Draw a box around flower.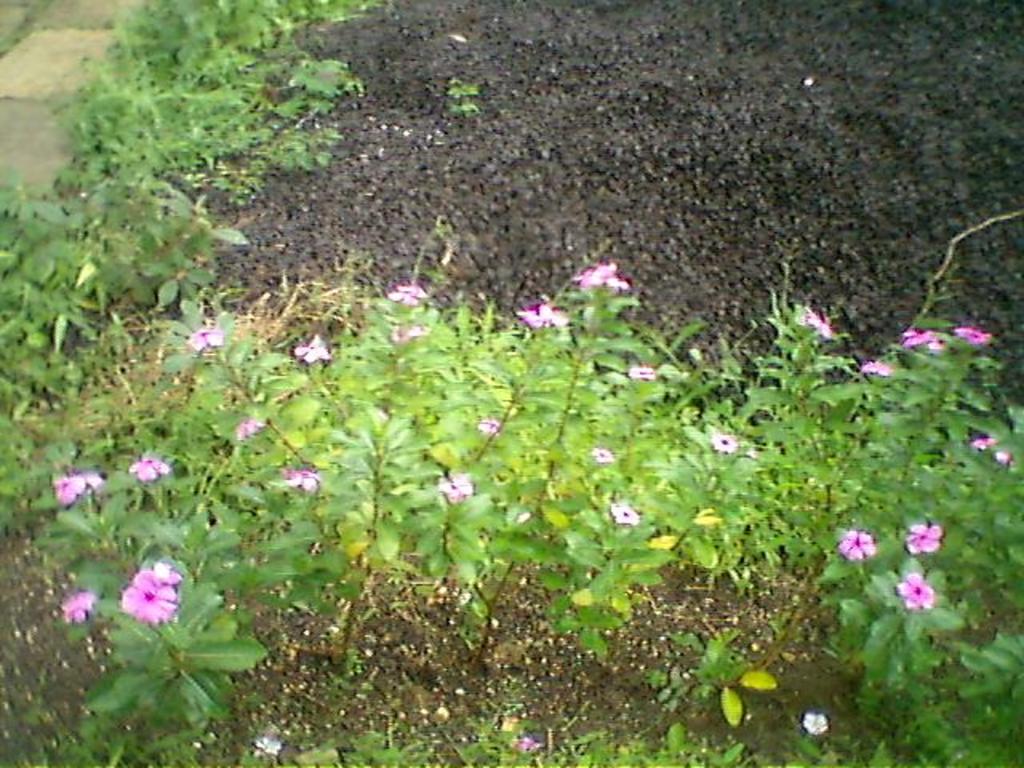
l=574, t=264, r=632, b=293.
